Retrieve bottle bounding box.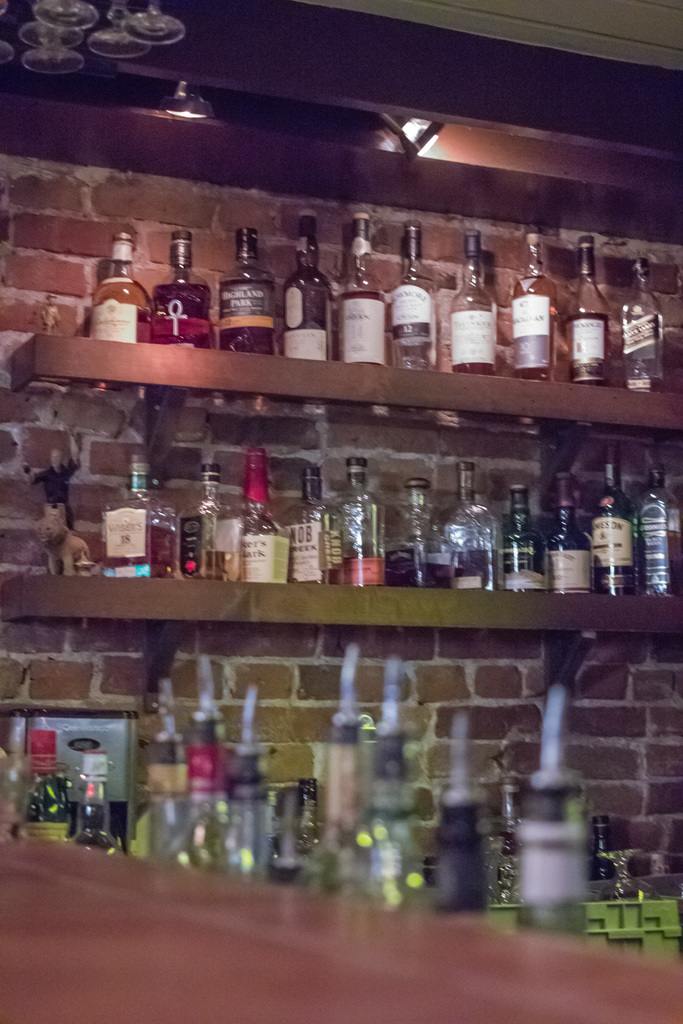
Bounding box: x1=87, y1=232, x2=153, y2=340.
